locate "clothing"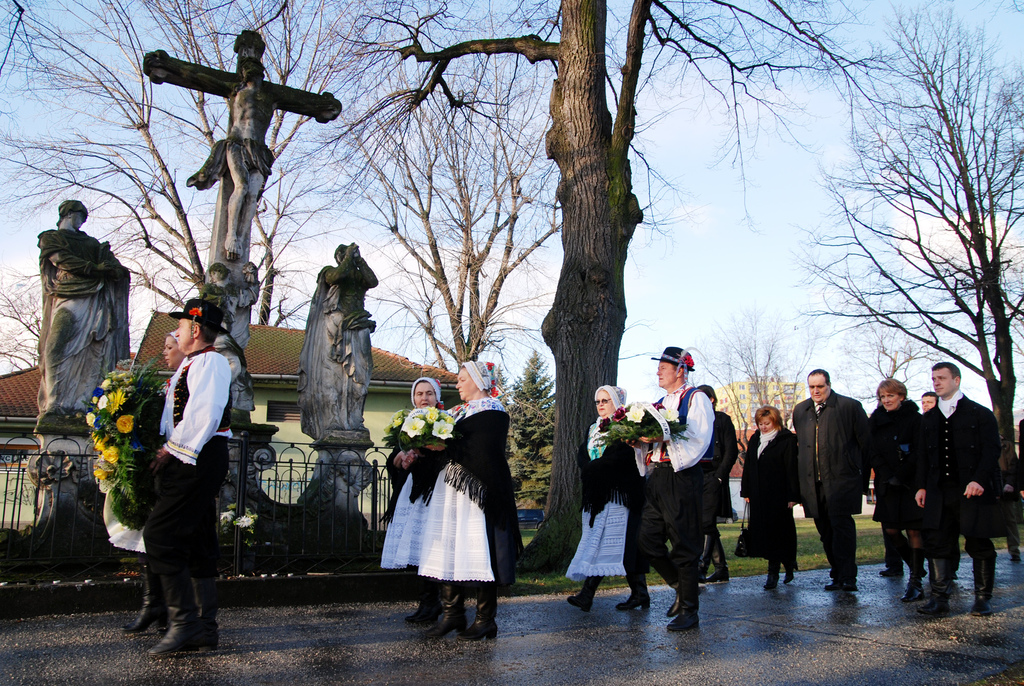
detection(298, 263, 374, 434)
